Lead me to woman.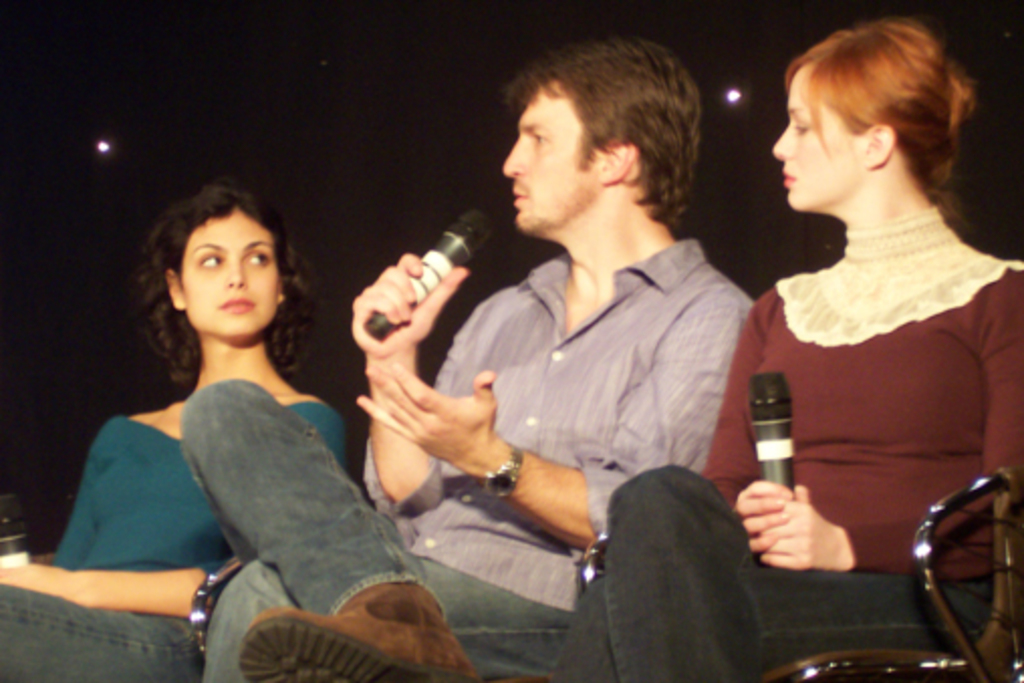
Lead to <region>62, 181, 361, 679</region>.
